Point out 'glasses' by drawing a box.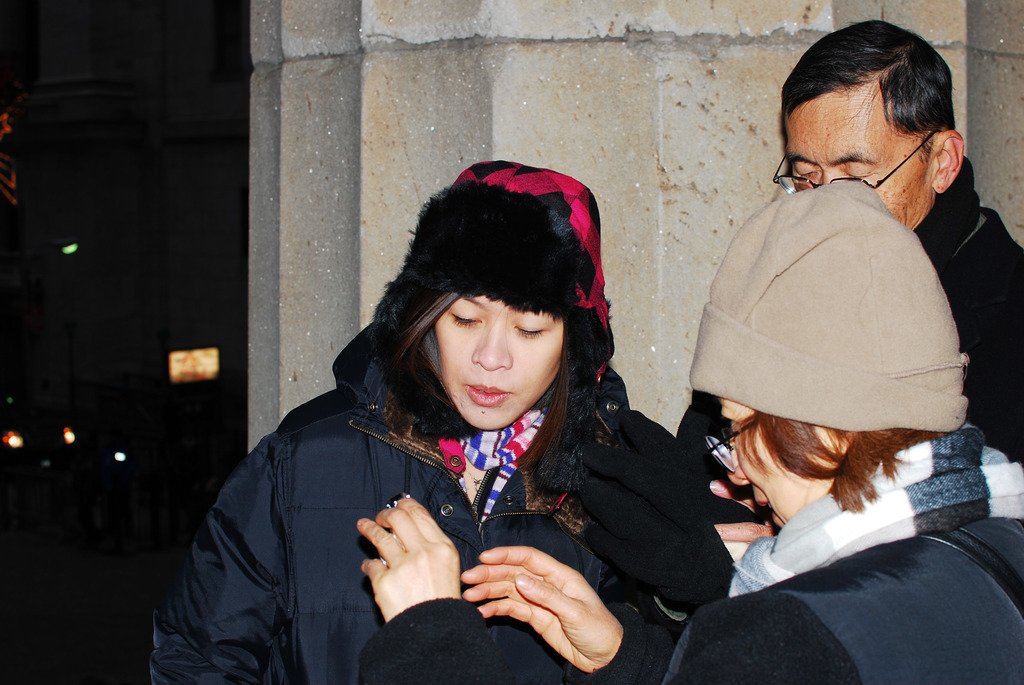
772/129/938/185.
